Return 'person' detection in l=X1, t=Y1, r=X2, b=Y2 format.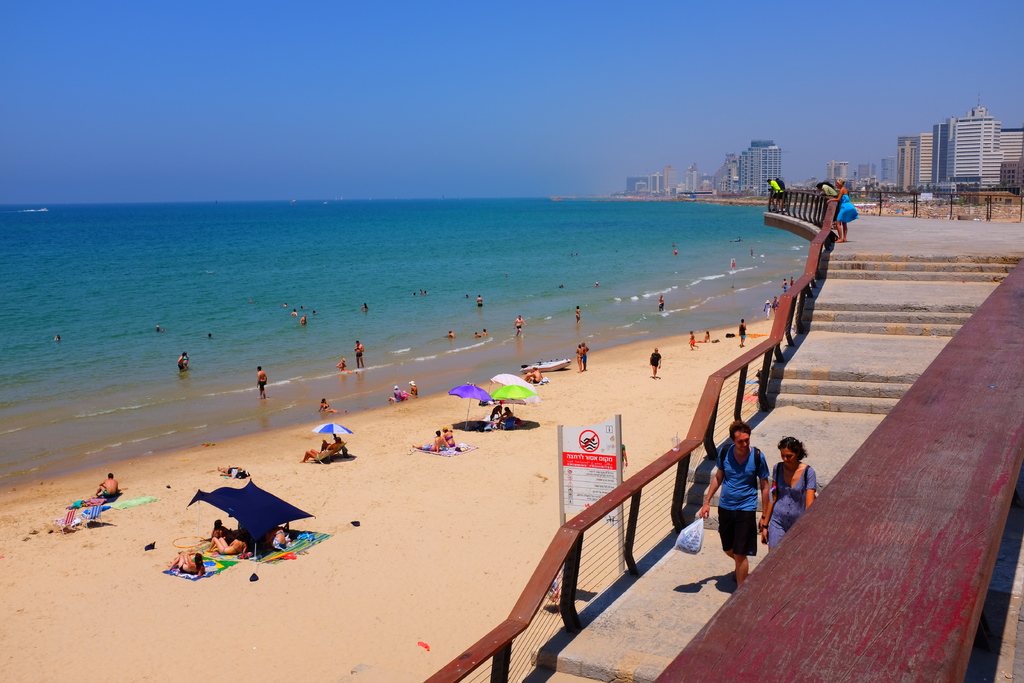
l=698, t=419, r=781, b=593.
